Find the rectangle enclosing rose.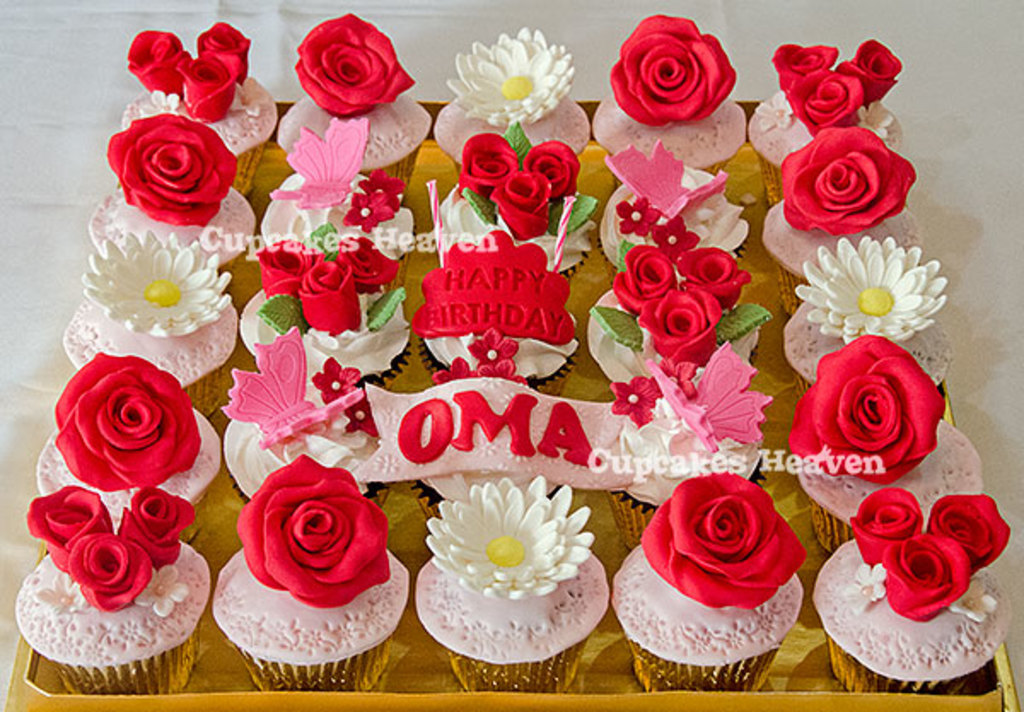
[294, 10, 416, 120].
